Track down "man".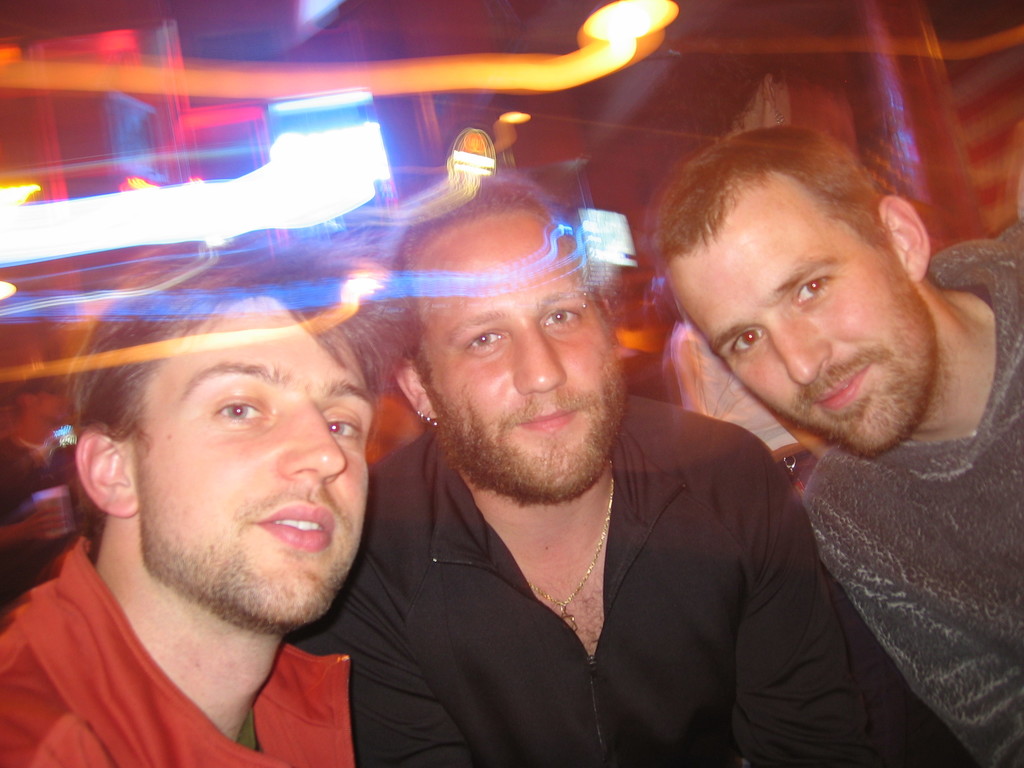
Tracked to [652,127,1023,767].
